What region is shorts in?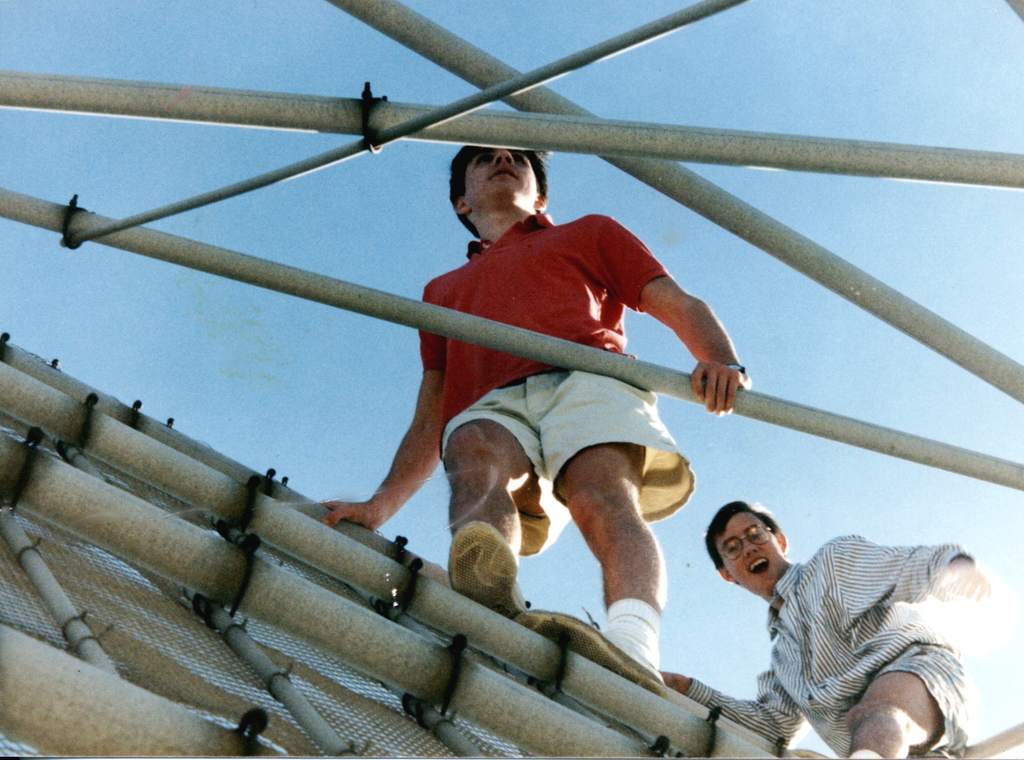
[left=867, top=650, right=965, bottom=759].
